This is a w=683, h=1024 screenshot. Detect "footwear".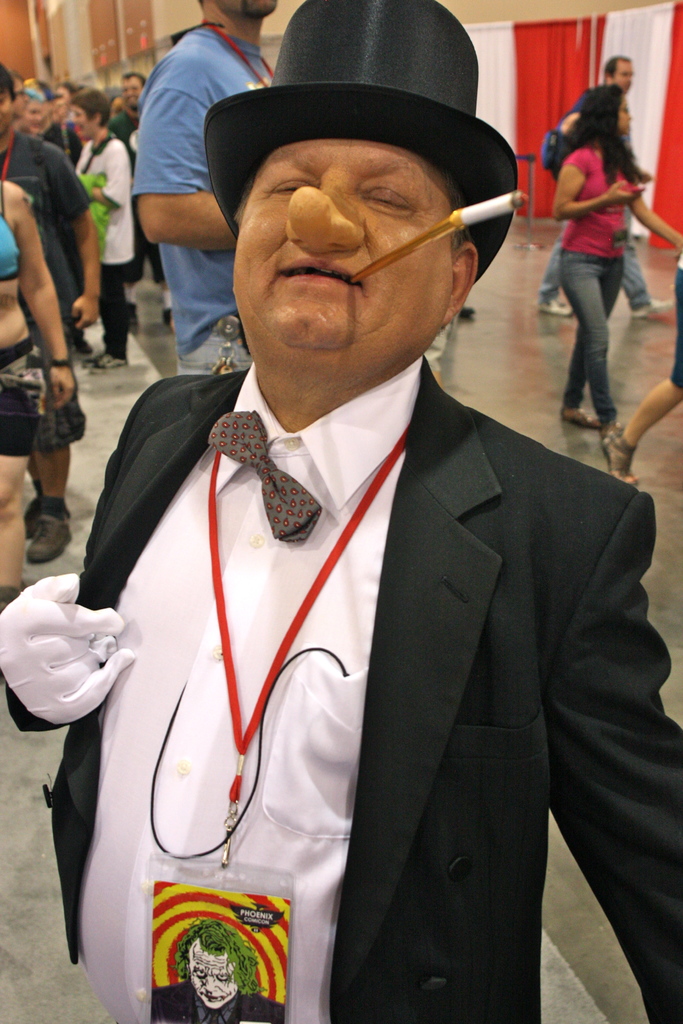
x1=602 y1=420 x2=625 y2=435.
